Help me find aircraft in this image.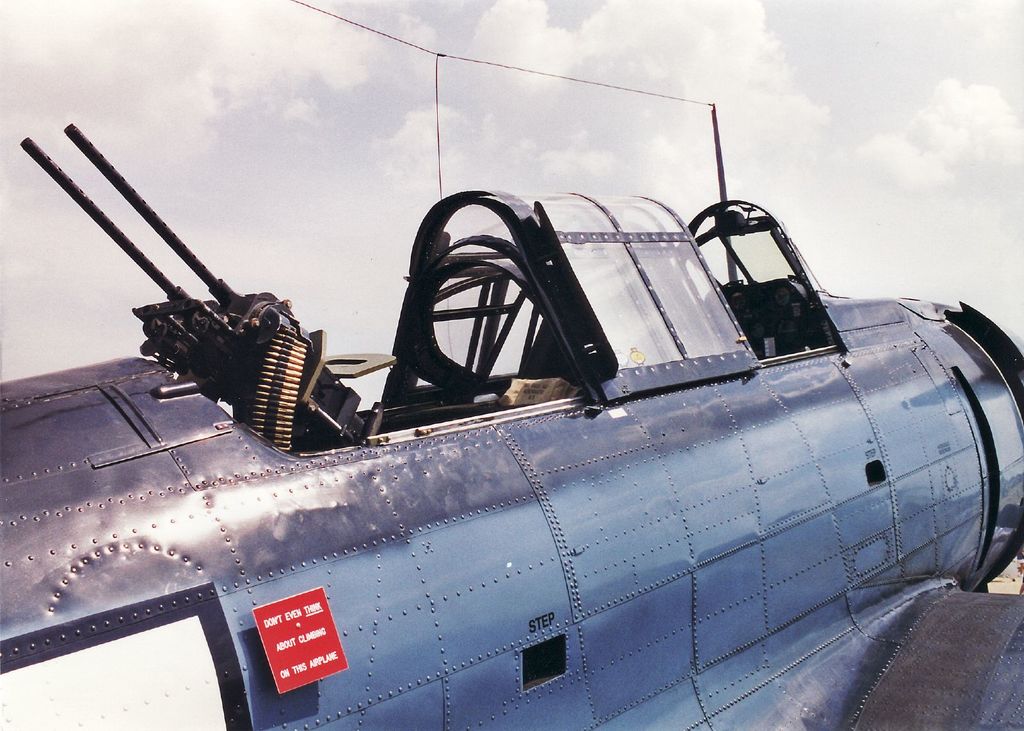
Found it: l=0, t=113, r=1014, b=730.
